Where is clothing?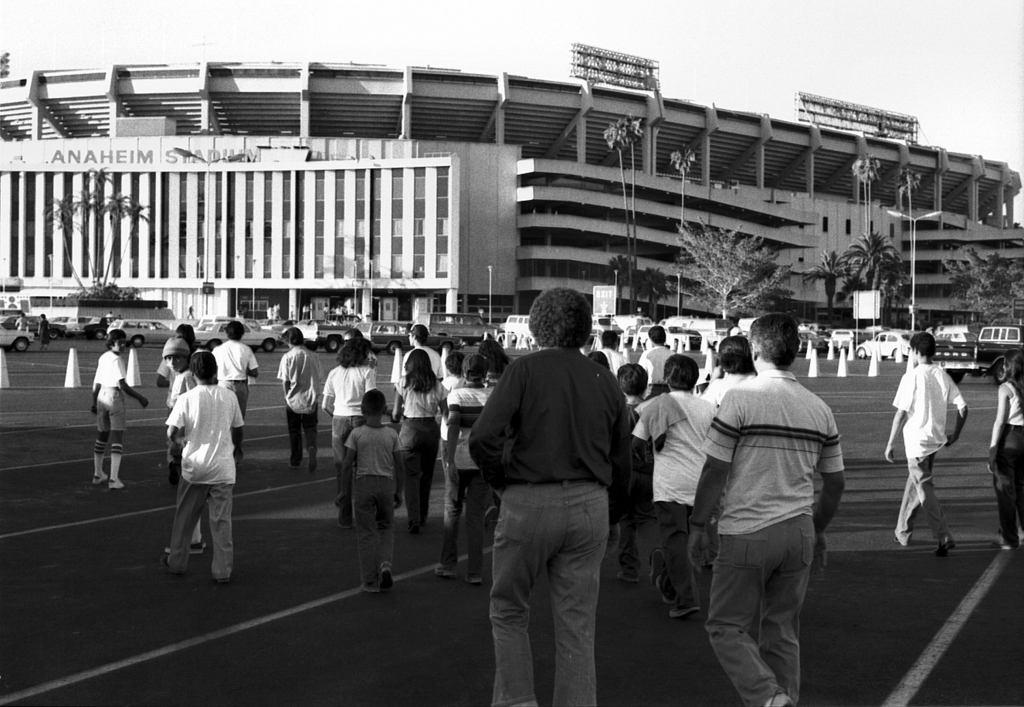
[894, 371, 969, 540].
